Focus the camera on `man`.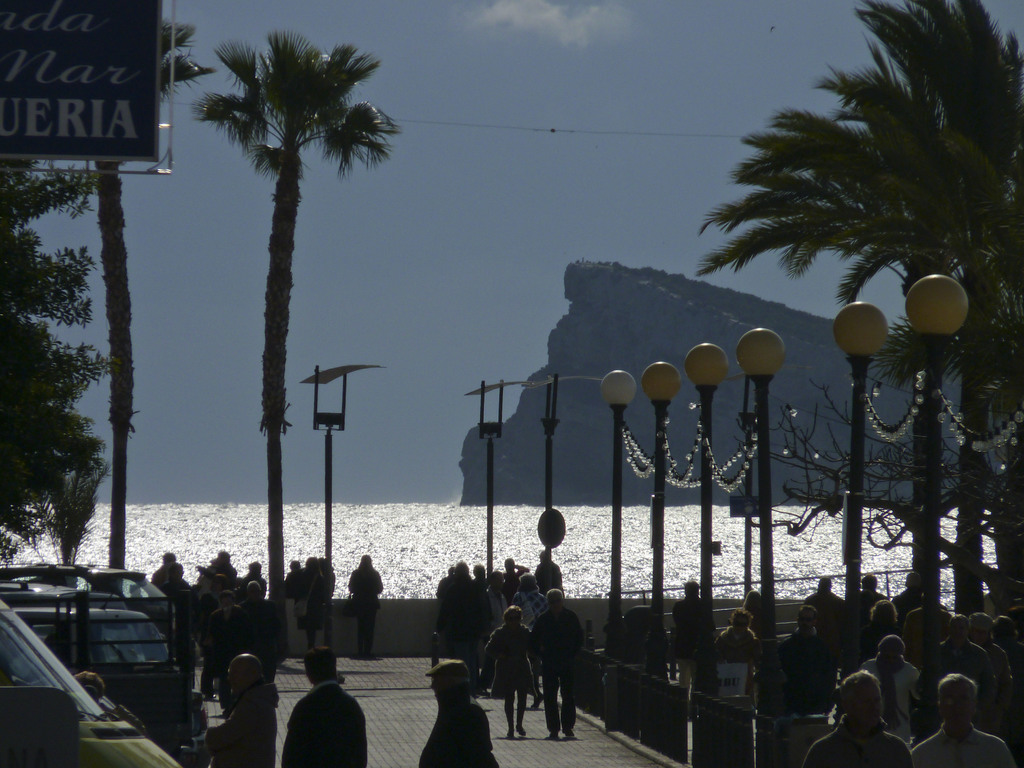
Focus region: locate(346, 552, 380, 662).
